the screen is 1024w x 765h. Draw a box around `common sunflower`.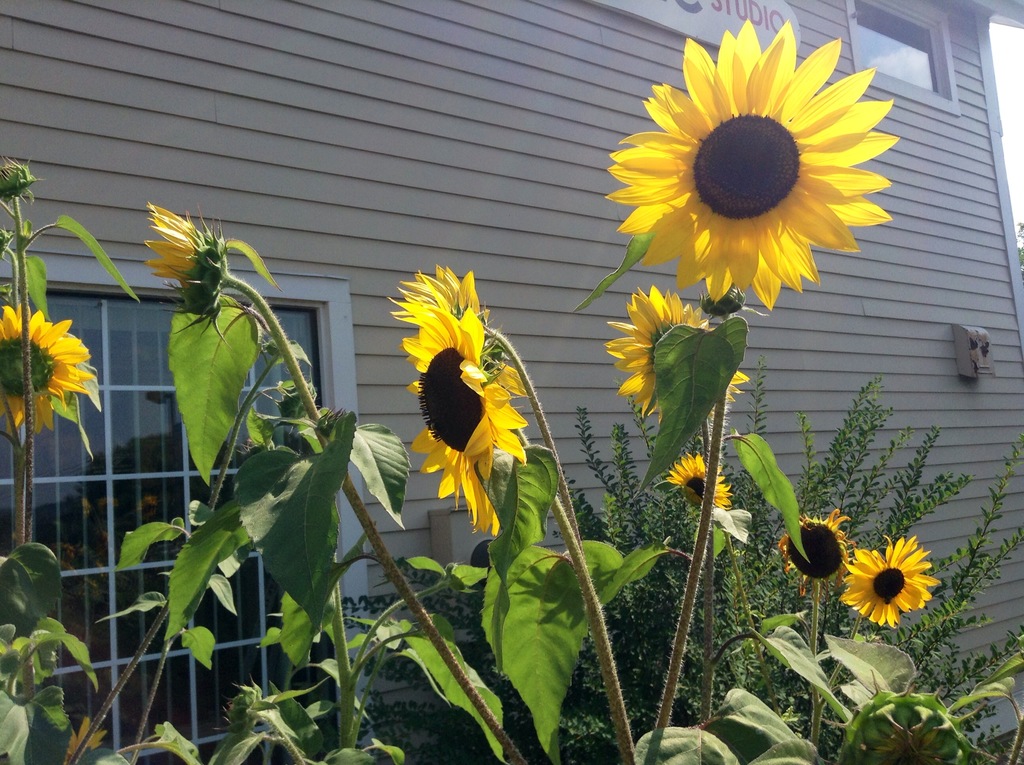
{"left": 843, "top": 536, "right": 939, "bottom": 631}.
